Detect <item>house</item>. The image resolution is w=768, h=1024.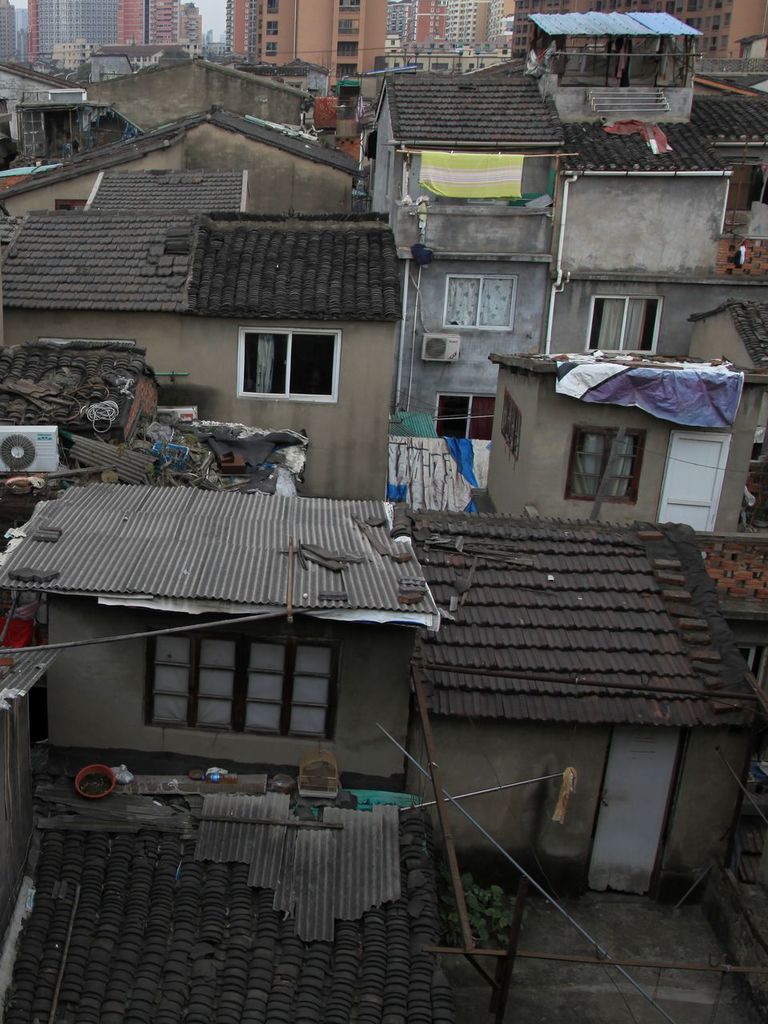
left=366, top=81, right=544, bottom=213.
